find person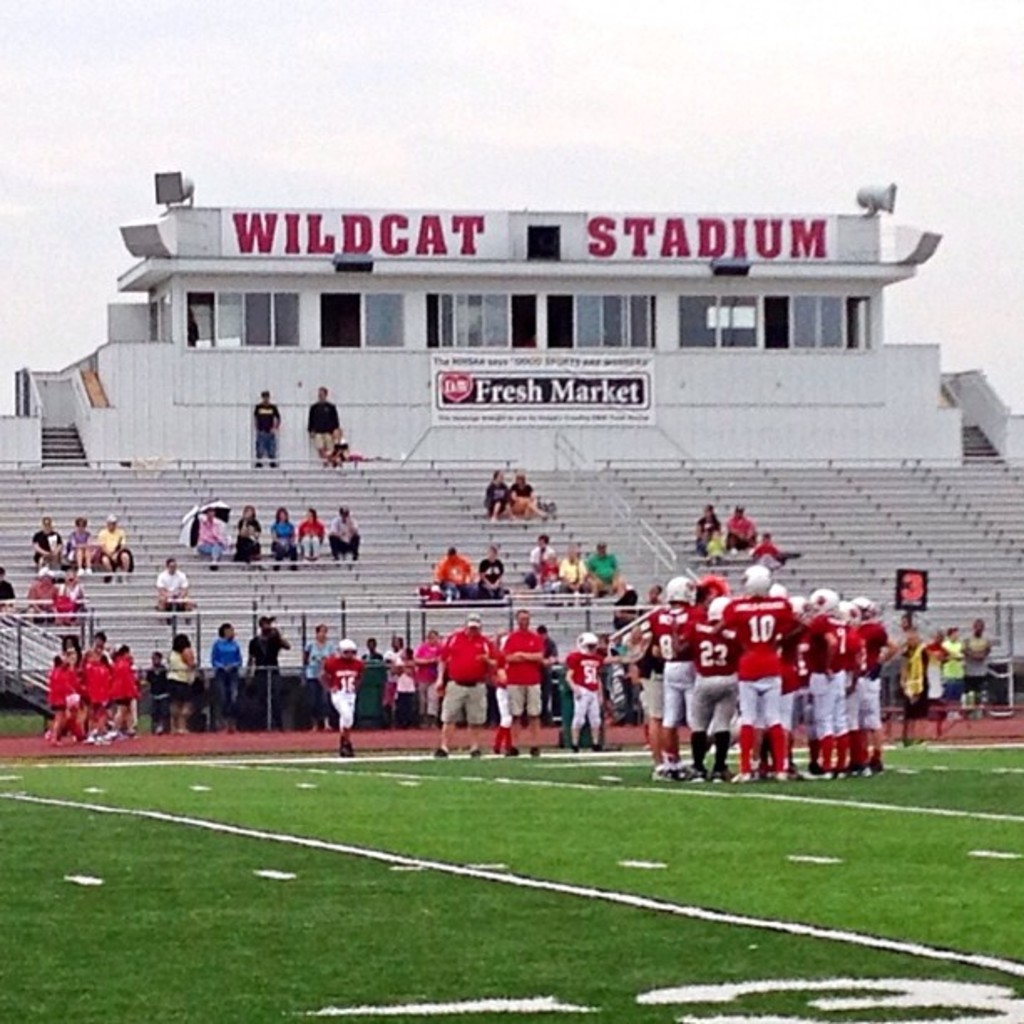
x1=758, y1=529, x2=783, y2=571
